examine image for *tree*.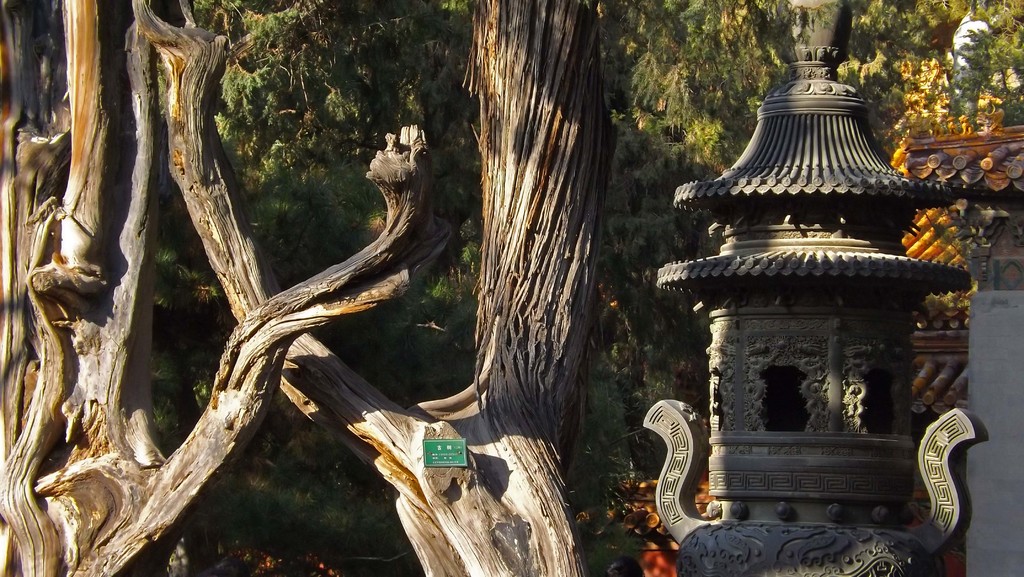
Examination result: pyautogui.locateOnScreen(0, 0, 456, 576).
